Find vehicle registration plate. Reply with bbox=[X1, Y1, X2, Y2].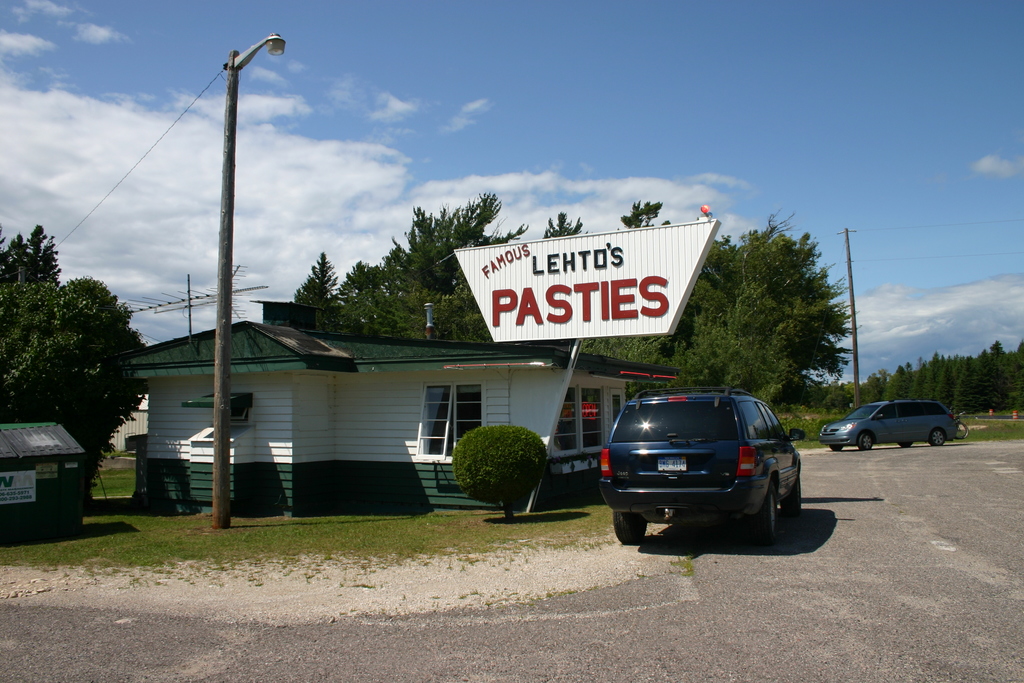
bbox=[657, 459, 684, 472].
